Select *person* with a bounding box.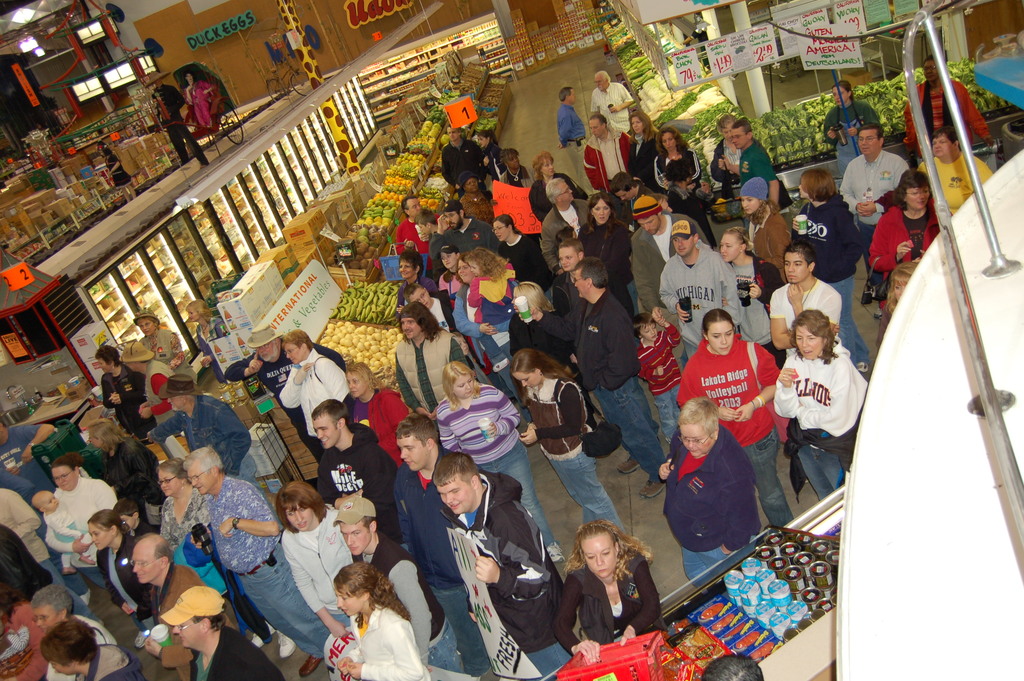
(396,195,438,283).
